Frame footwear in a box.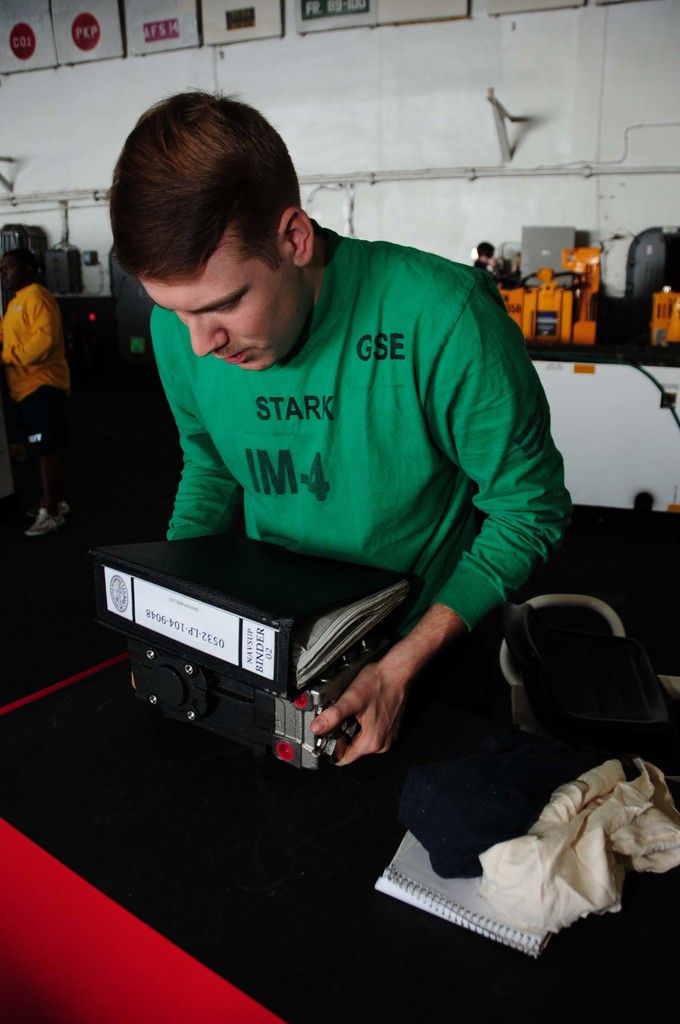
pyautogui.locateOnScreen(20, 500, 70, 533).
